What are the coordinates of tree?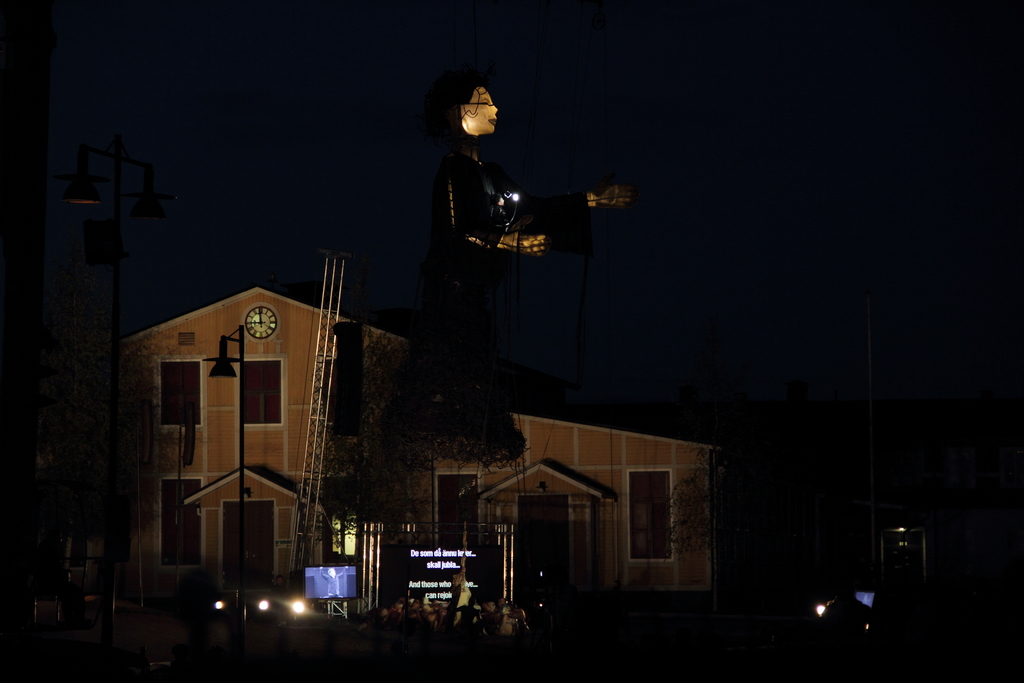
l=0, t=287, r=154, b=604.
